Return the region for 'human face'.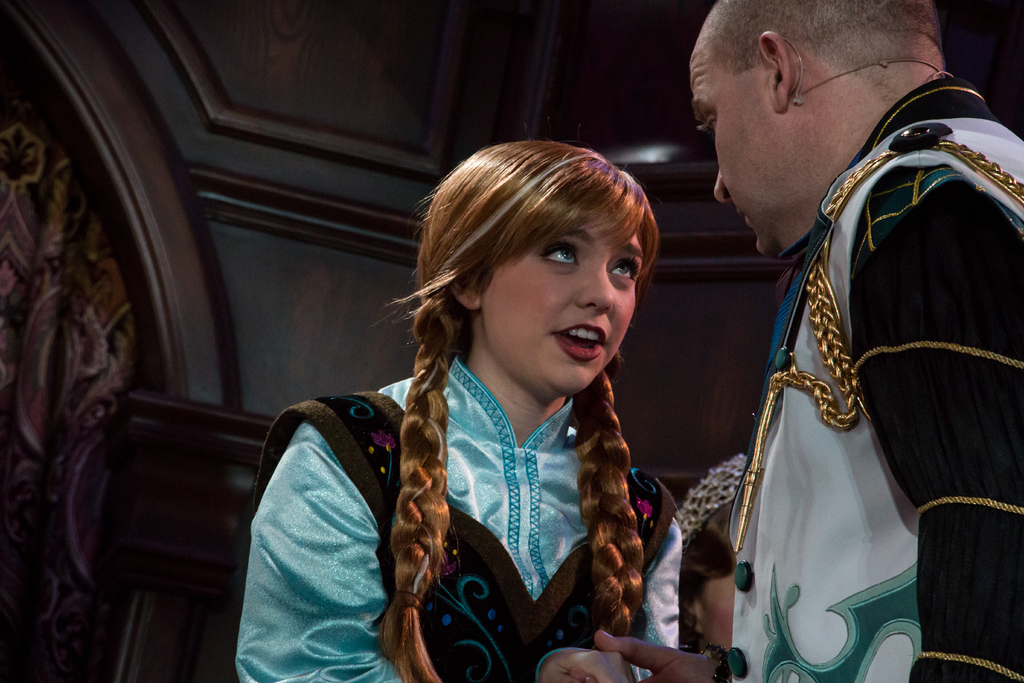
pyautogui.locateOnScreen(686, 29, 780, 257).
